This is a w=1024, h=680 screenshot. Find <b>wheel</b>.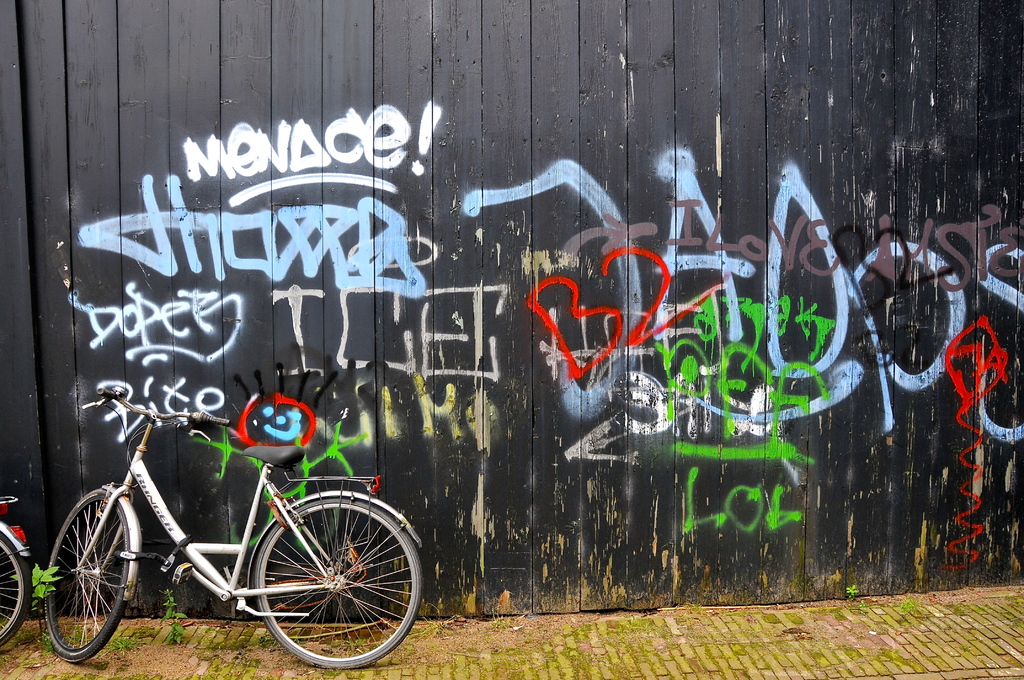
Bounding box: {"left": 40, "top": 485, "right": 142, "bottom": 658}.
